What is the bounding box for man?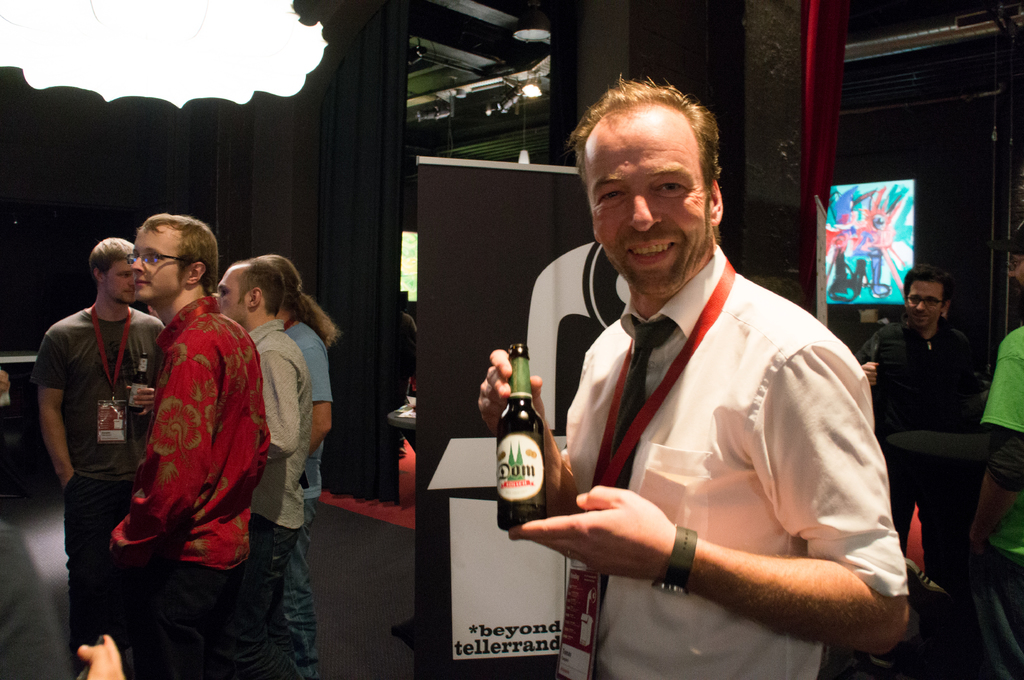
{"x1": 215, "y1": 258, "x2": 324, "y2": 679}.
